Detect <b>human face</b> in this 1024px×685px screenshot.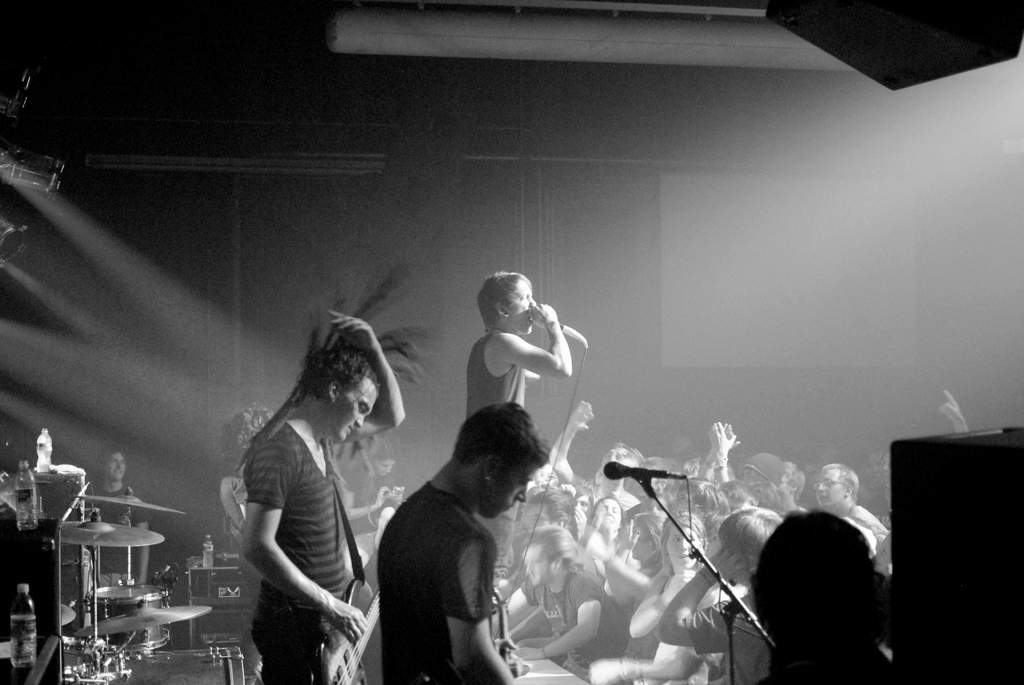
Detection: 646 463 659 489.
